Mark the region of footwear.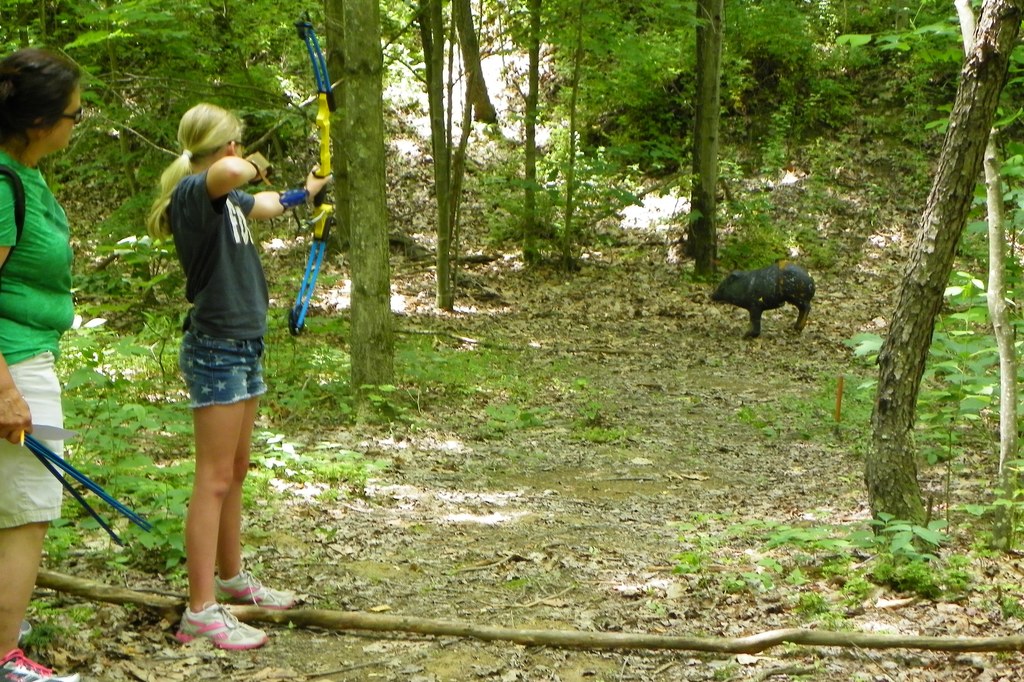
Region: detection(0, 654, 82, 681).
